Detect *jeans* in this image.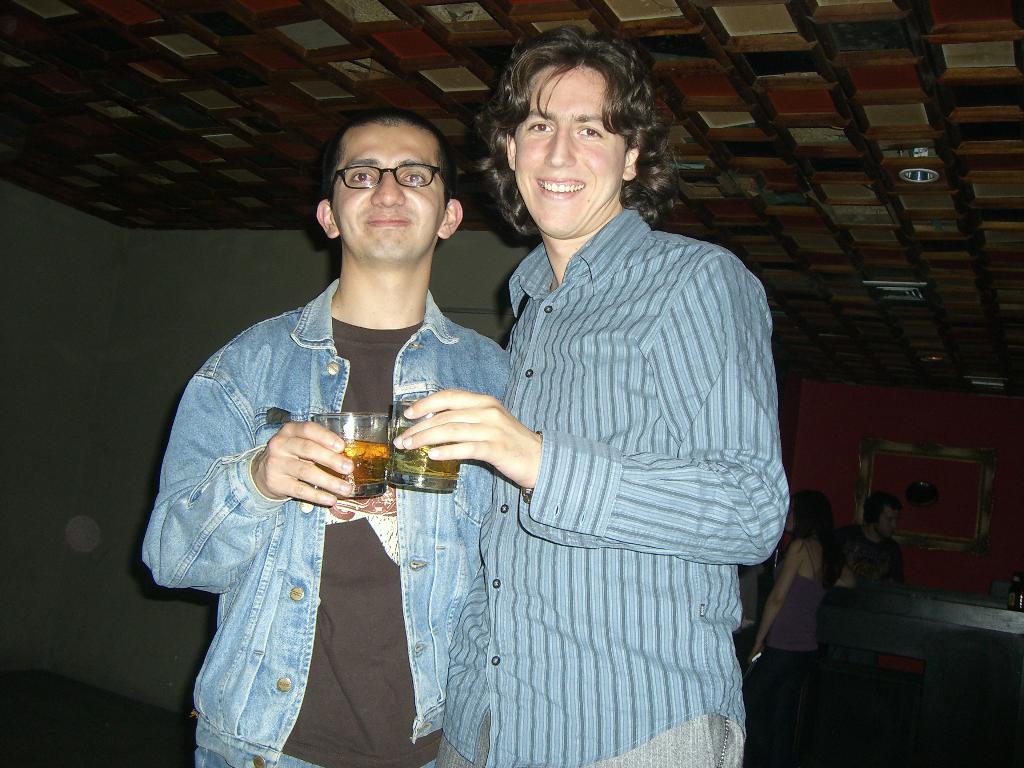
Detection: BBox(131, 259, 522, 767).
